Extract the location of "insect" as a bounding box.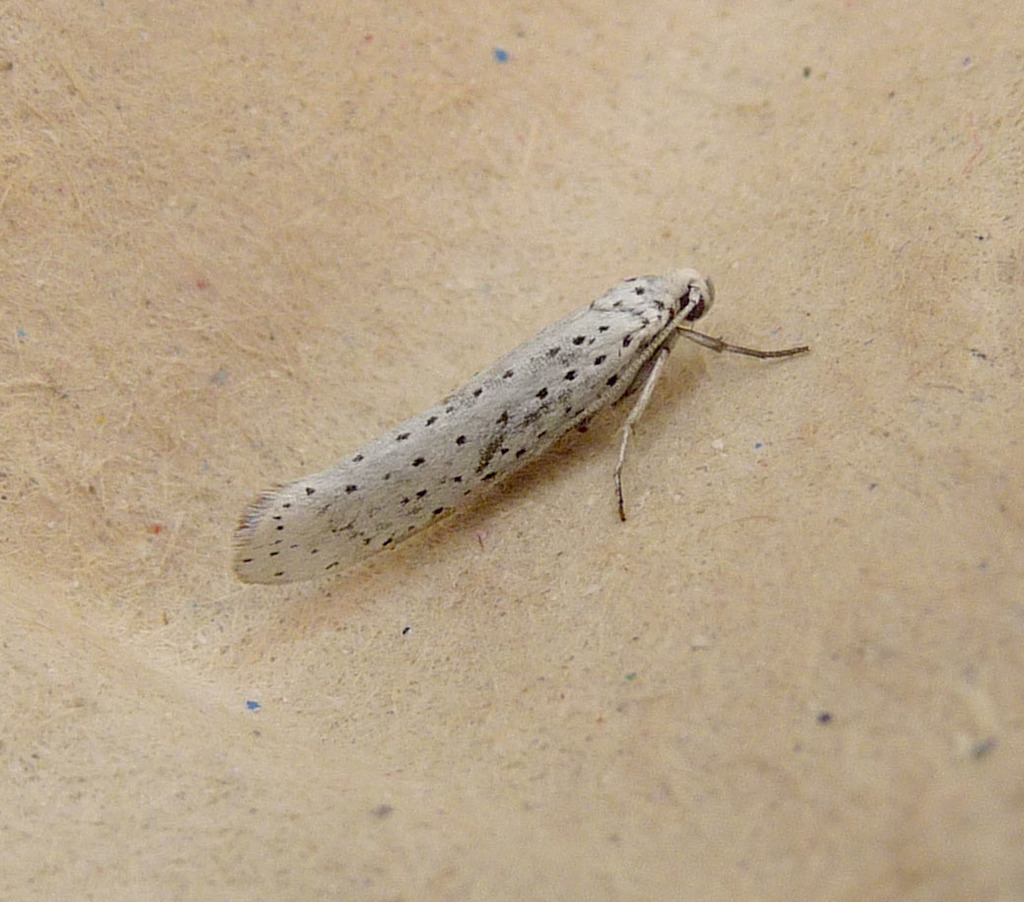
[233,262,815,598].
